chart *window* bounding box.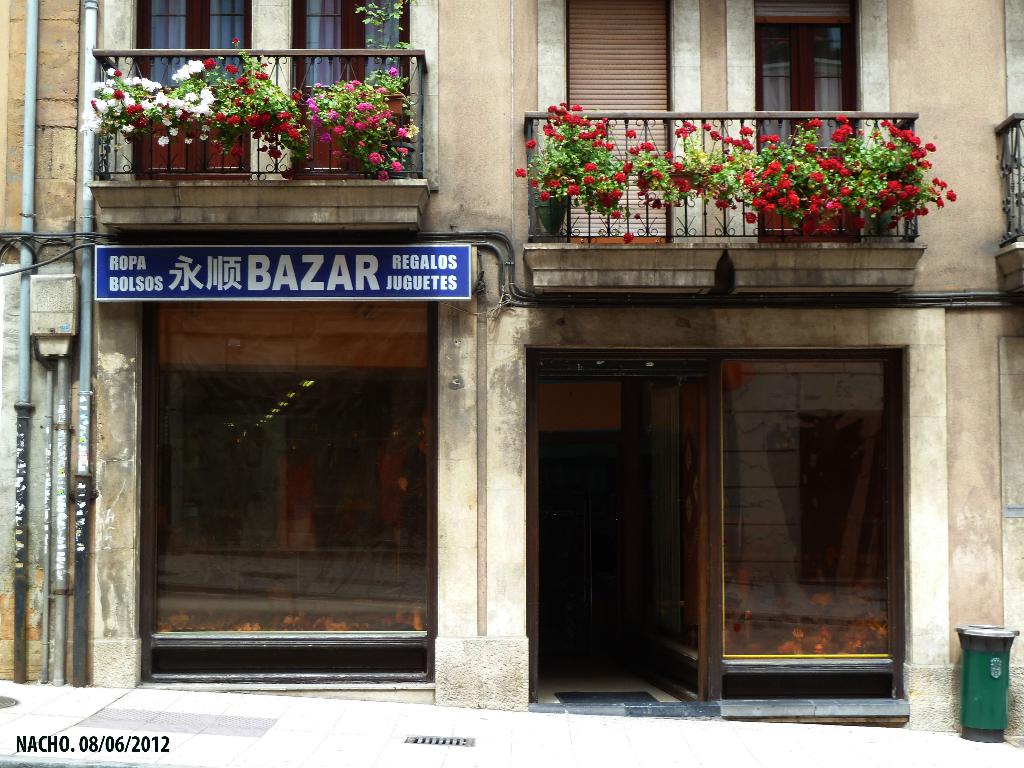
Charted: bbox(136, 300, 438, 634).
